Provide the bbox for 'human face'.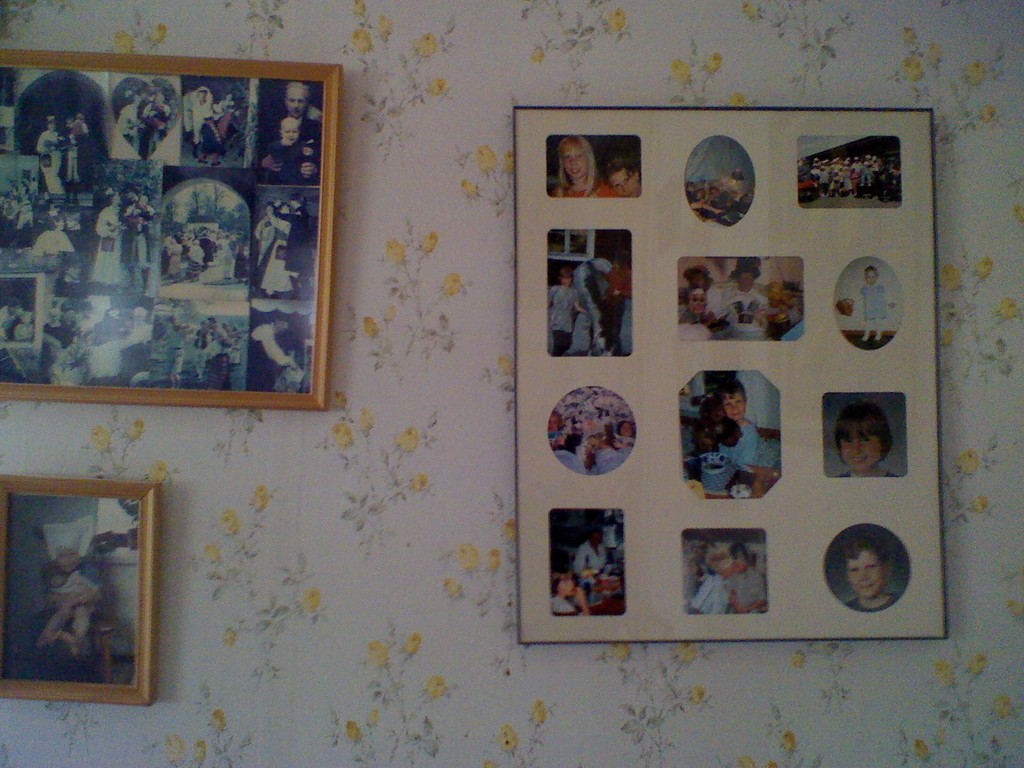
bbox(563, 580, 575, 596).
